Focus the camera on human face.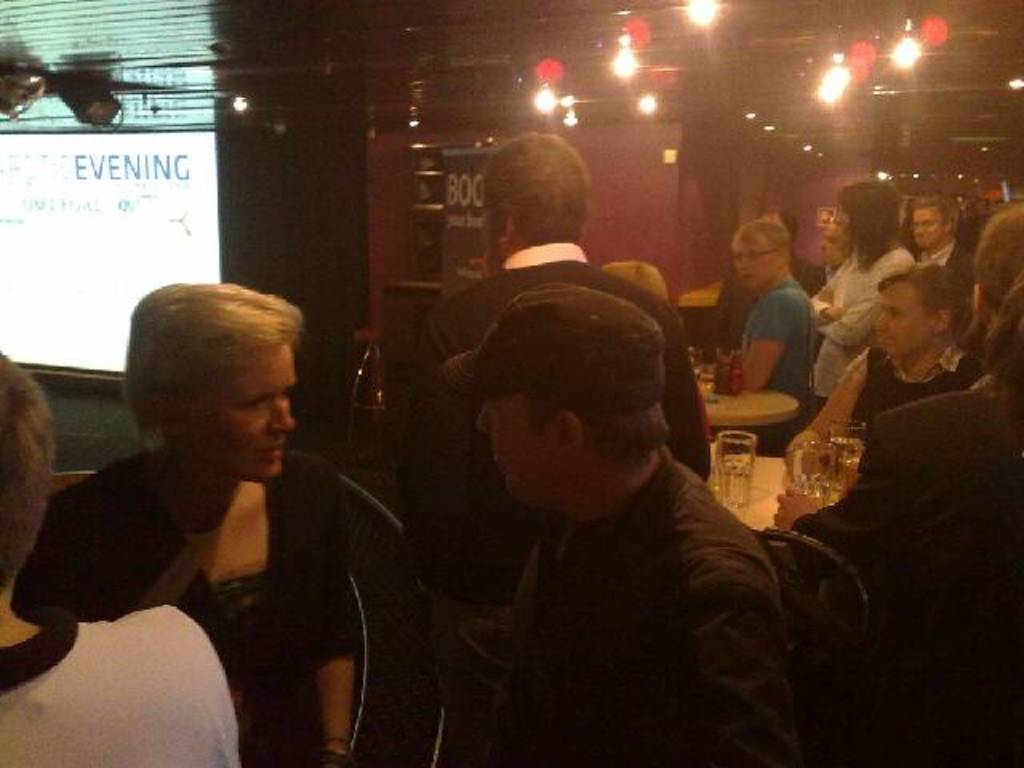
Focus region: (left=478, top=376, right=560, bottom=504).
